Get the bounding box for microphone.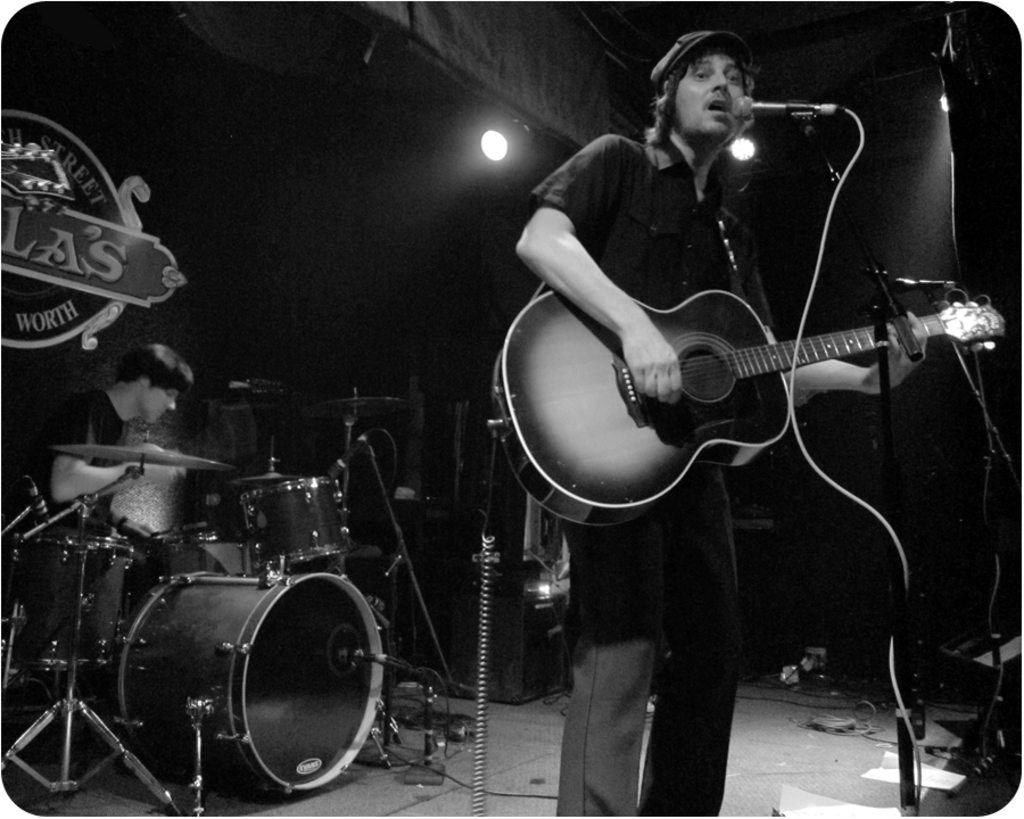
<box>325,421,380,482</box>.
